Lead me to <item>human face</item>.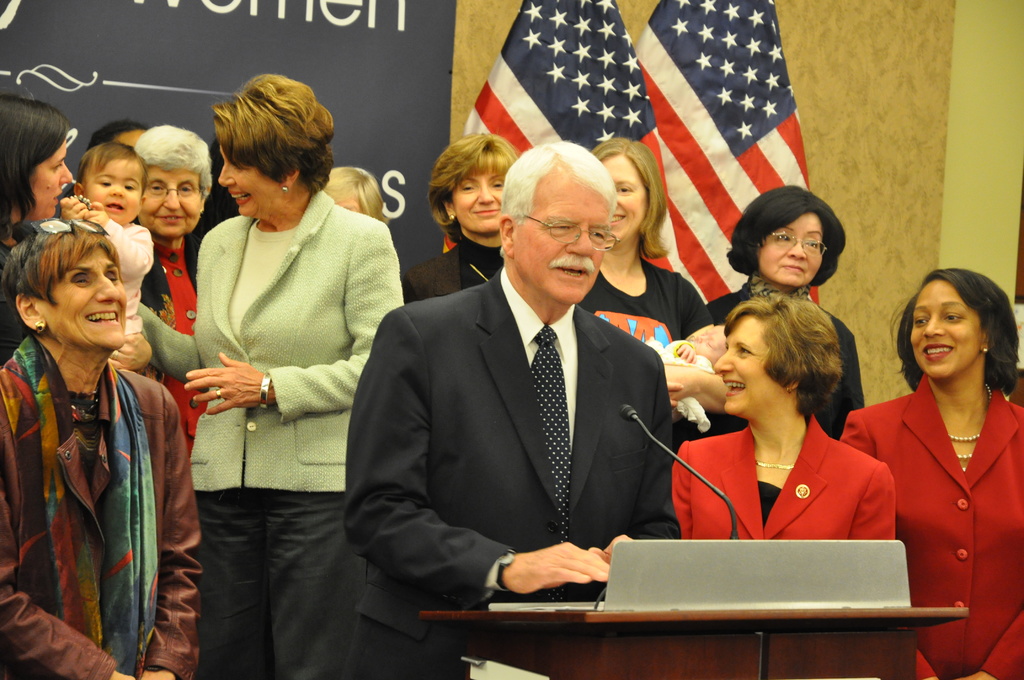
Lead to l=452, t=159, r=507, b=234.
